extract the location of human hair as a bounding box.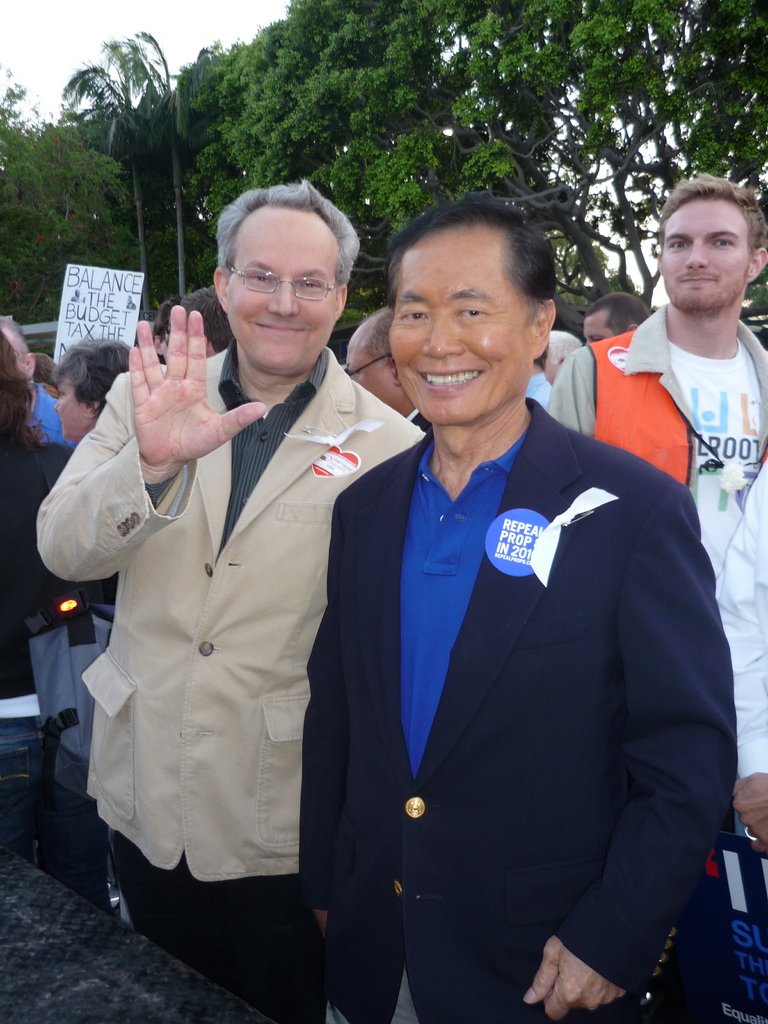
202, 176, 353, 333.
